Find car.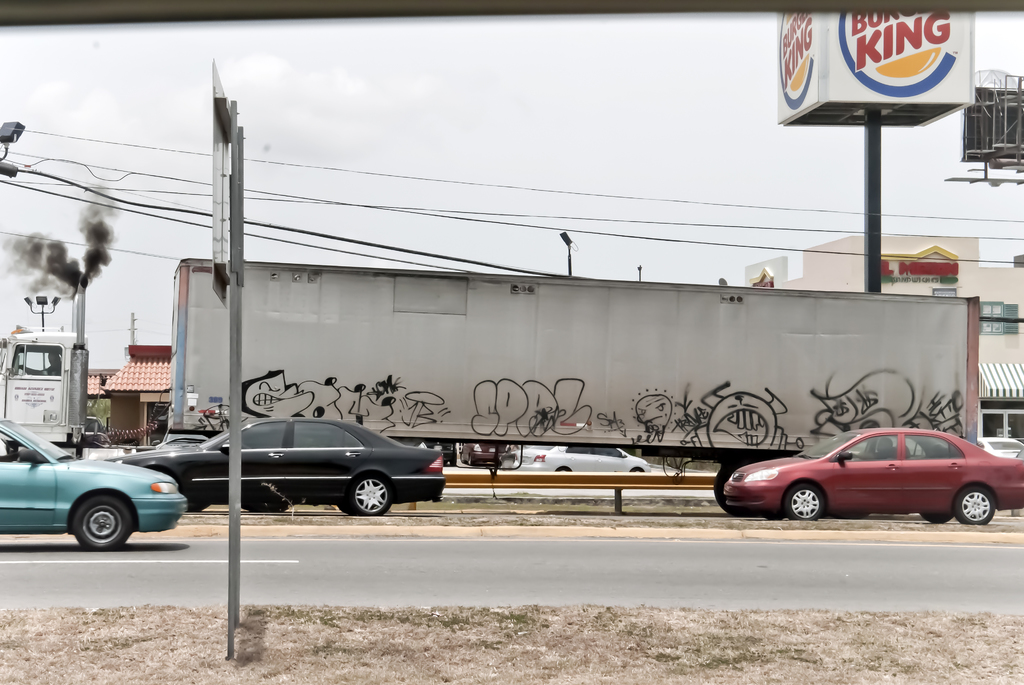
box=[1016, 447, 1023, 460].
